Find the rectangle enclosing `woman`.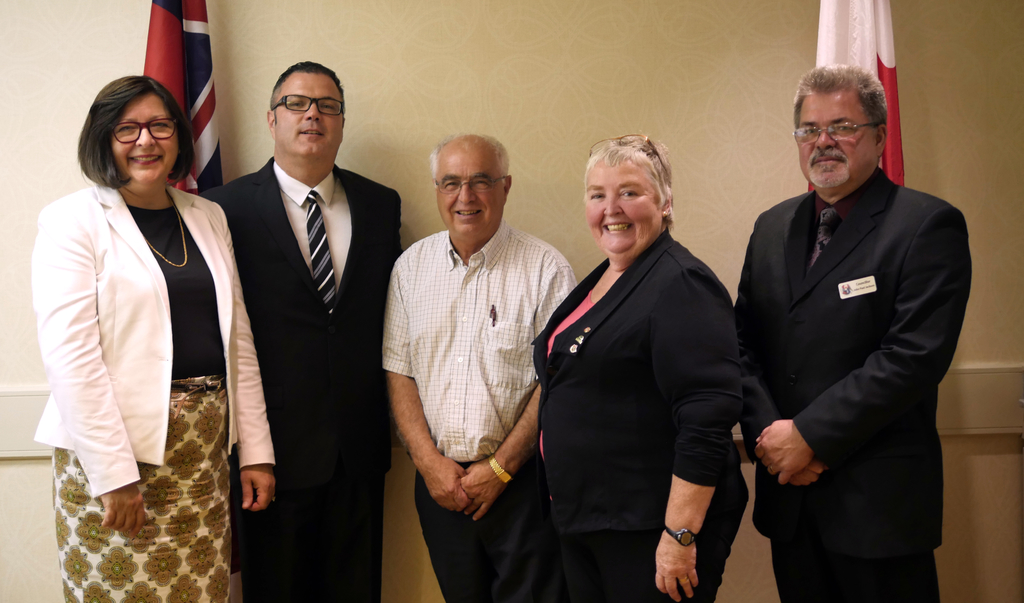
left=33, top=57, right=243, bottom=600.
